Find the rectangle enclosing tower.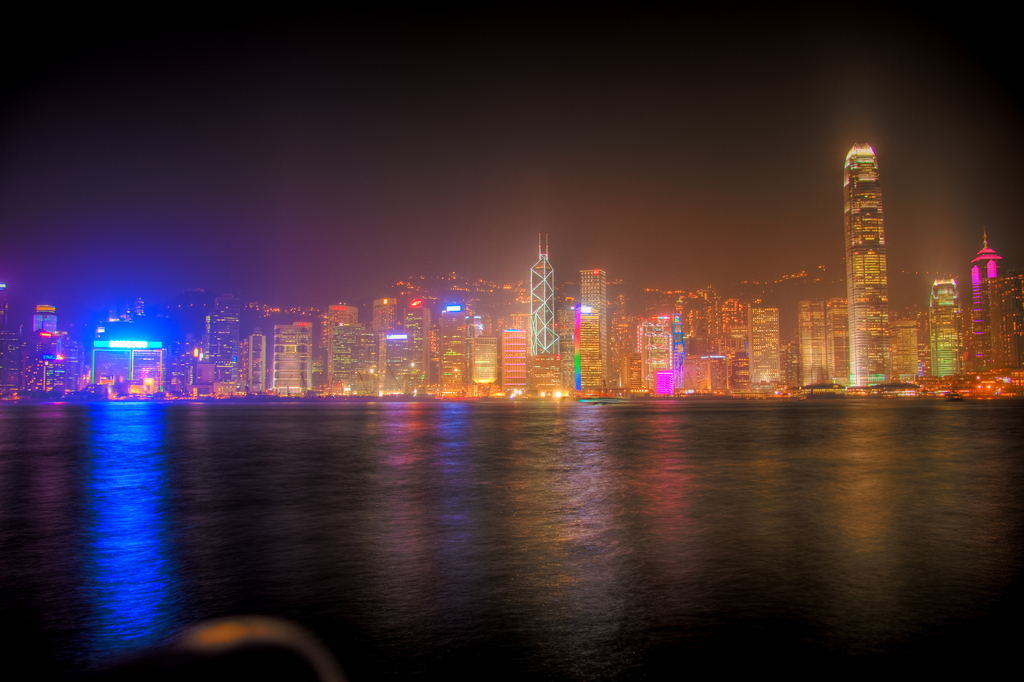
563:274:606:388.
